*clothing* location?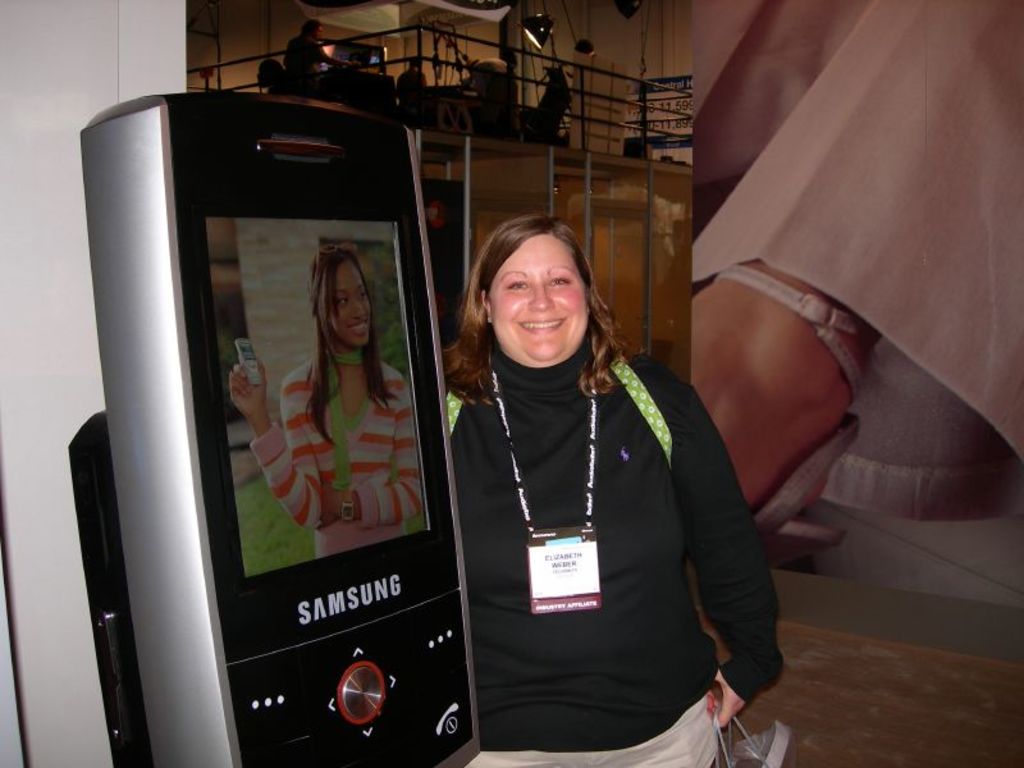
l=430, t=326, r=785, b=767
